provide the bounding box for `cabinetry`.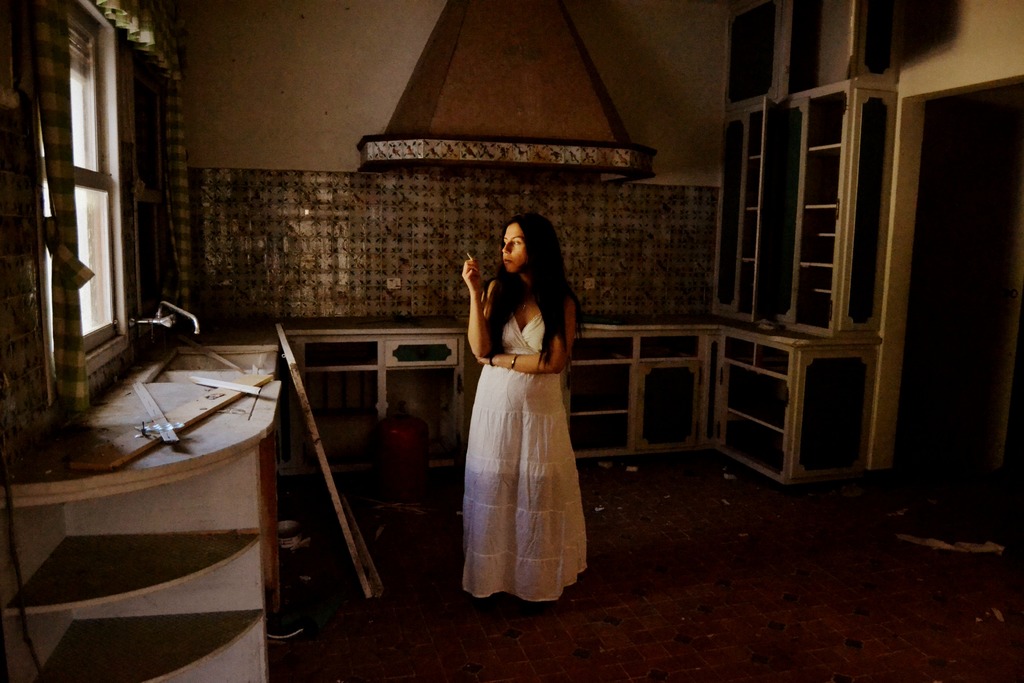
rect(724, 1, 779, 112).
